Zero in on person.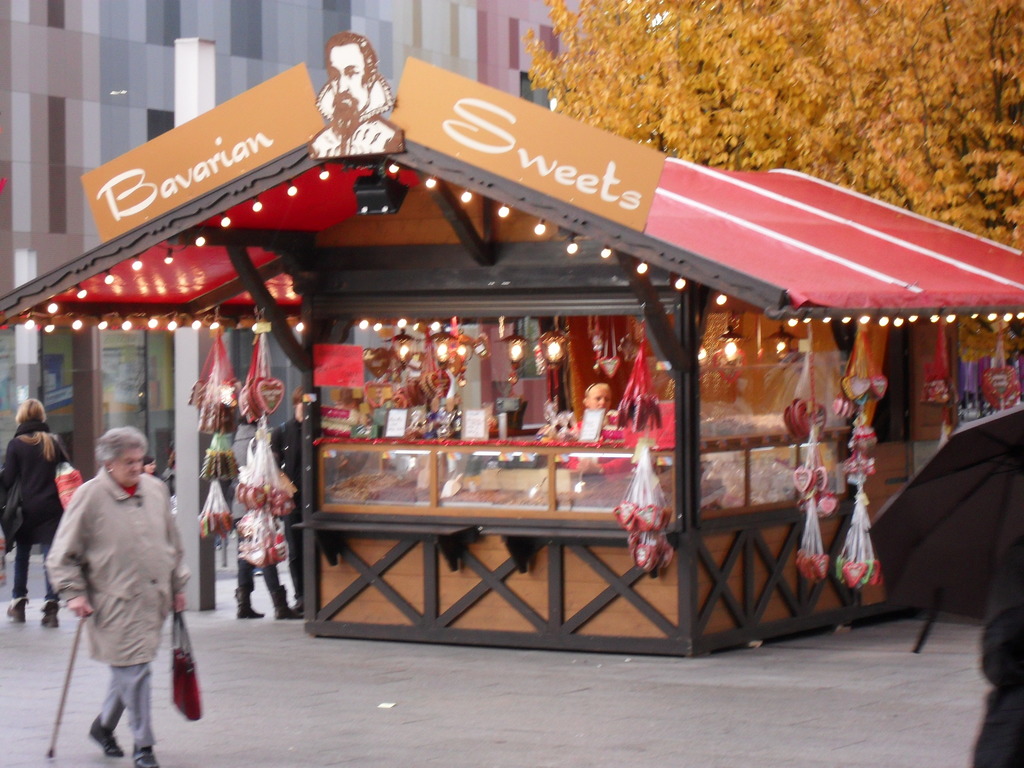
Zeroed in: l=963, t=544, r=1023, b=767.
